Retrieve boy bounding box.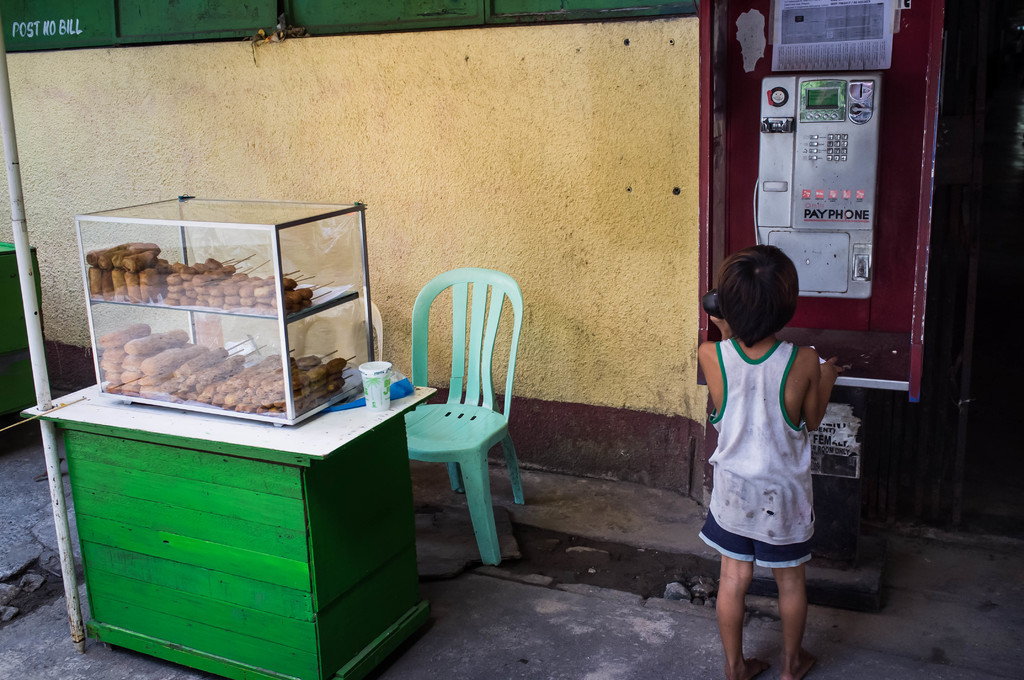
Bounding box: (left=694, top=246, right=855, bottom=654).
